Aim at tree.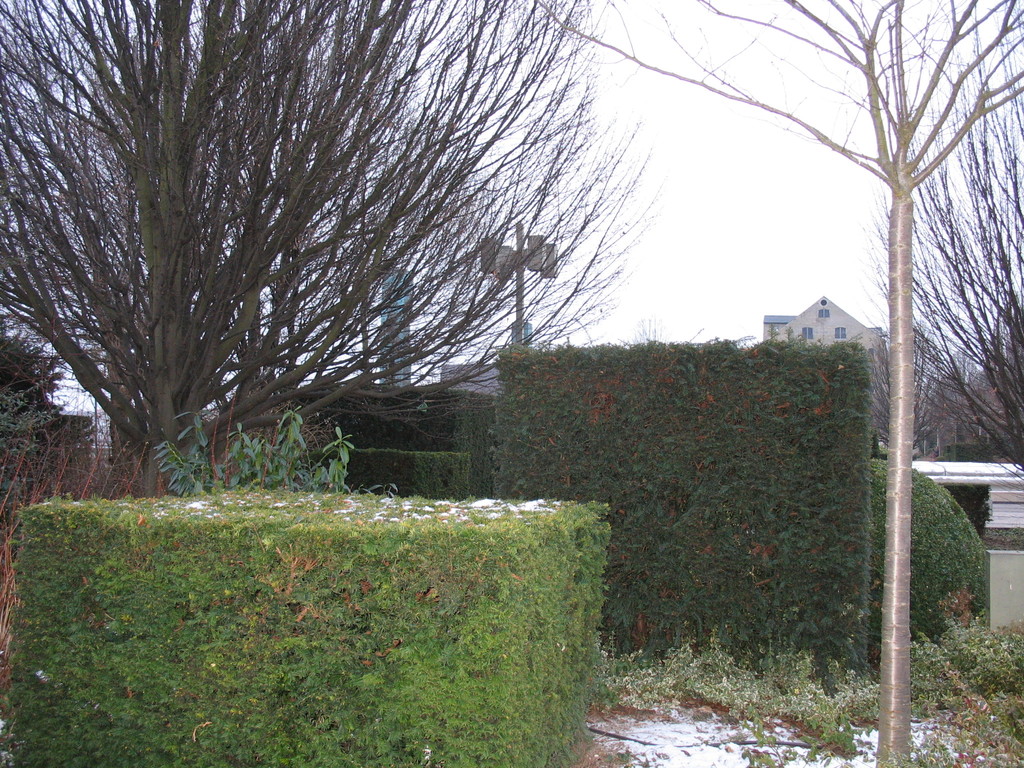
Aimed at <region>847, 0, 1023, 454</region>.
